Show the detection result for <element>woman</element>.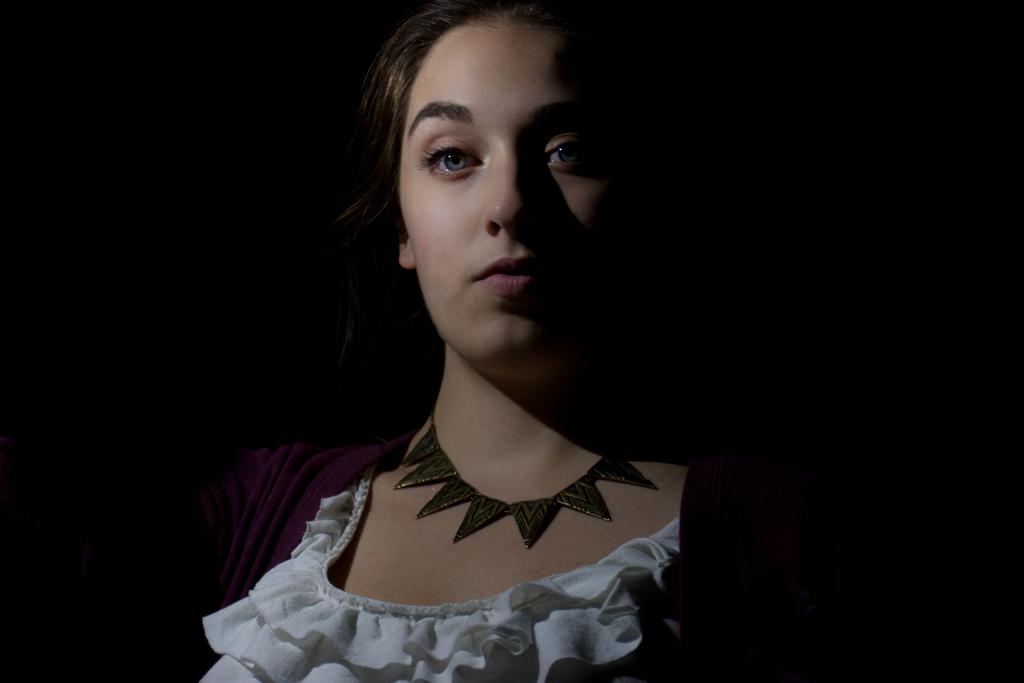
<region>177, 0, 764, 669</region>.
